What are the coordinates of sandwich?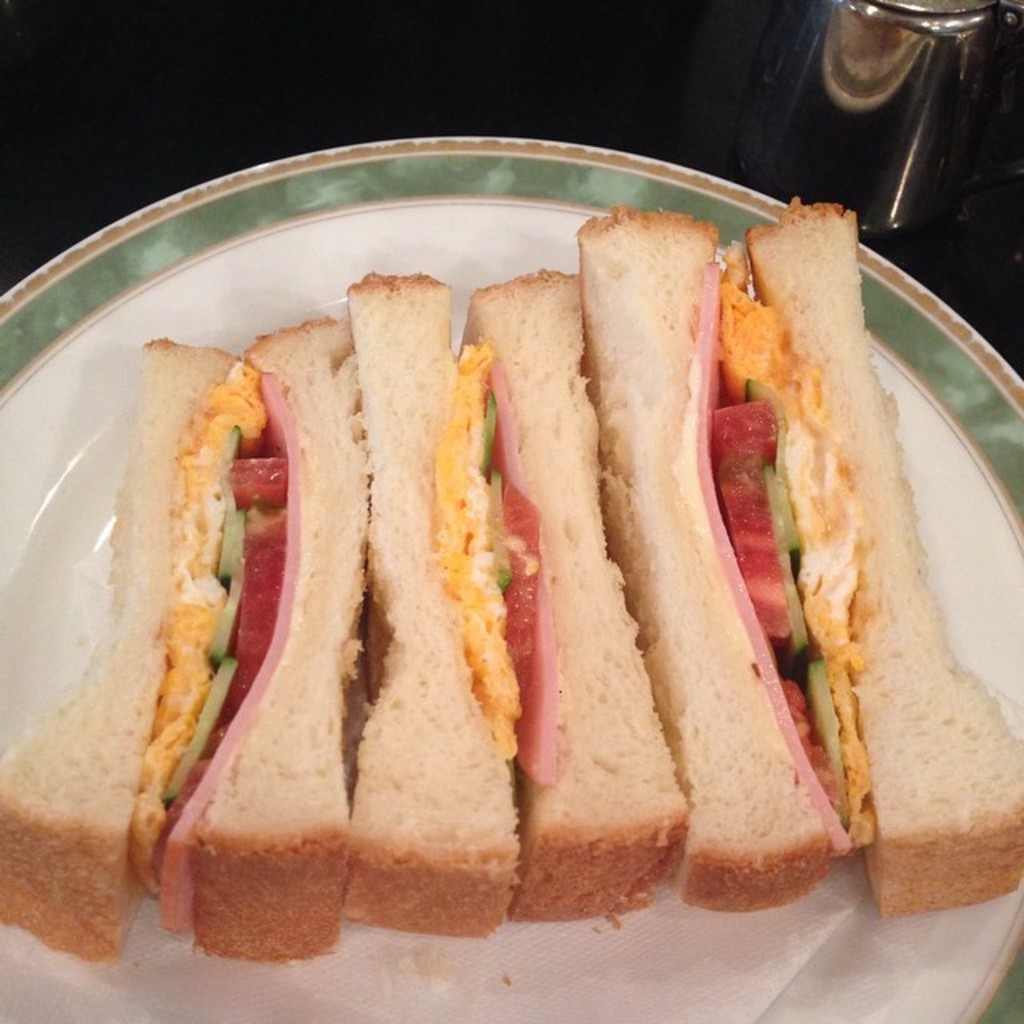
bbox=[0, 317, 381, 971].
